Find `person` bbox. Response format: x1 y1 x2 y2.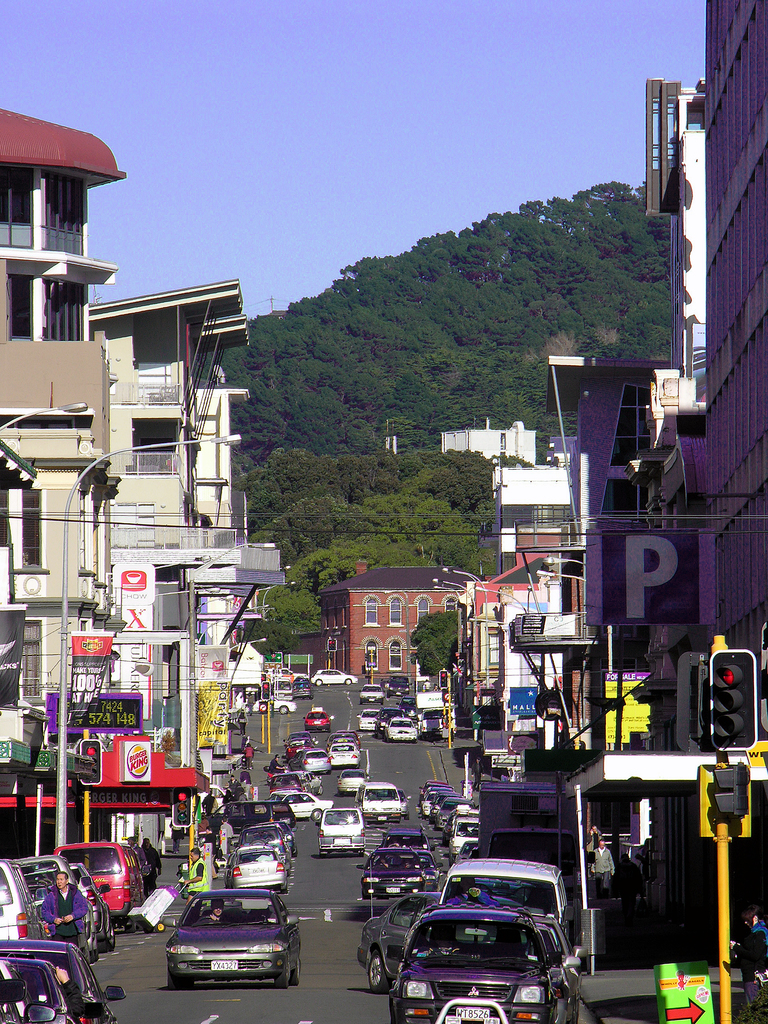
126 833 148 891.
